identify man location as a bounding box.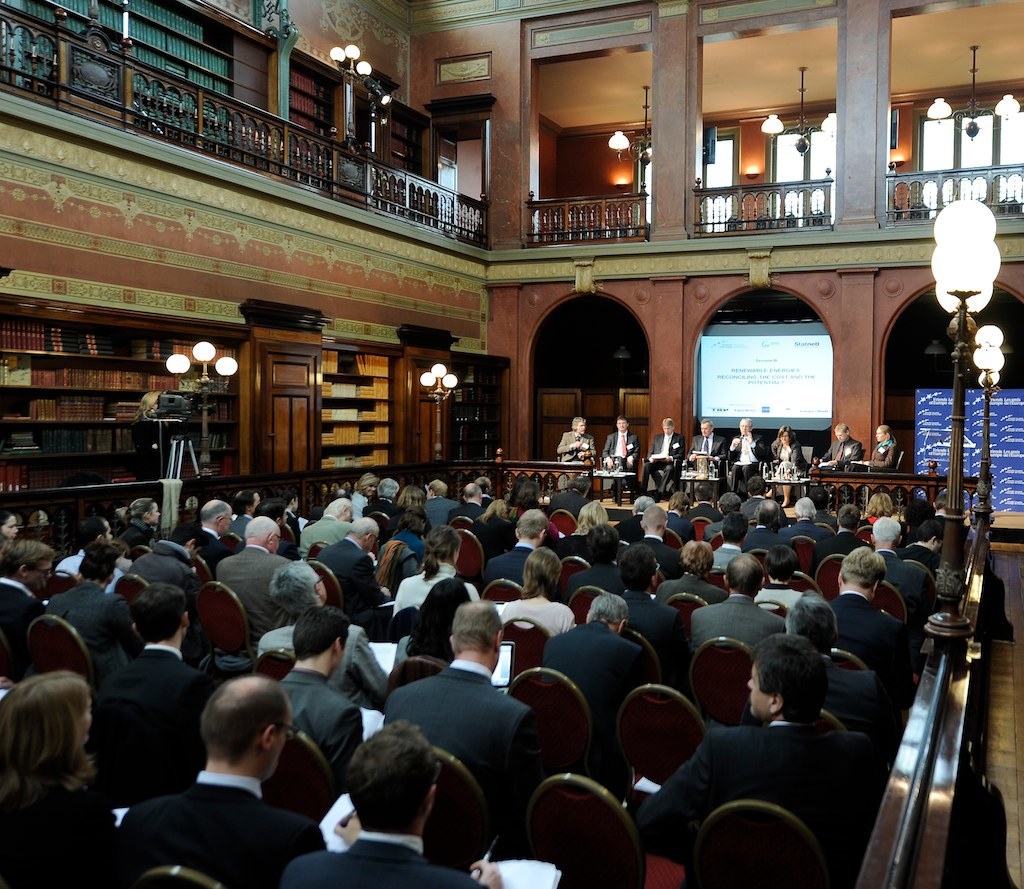
<bbox>691, 417, 729, 474</bbox>.
